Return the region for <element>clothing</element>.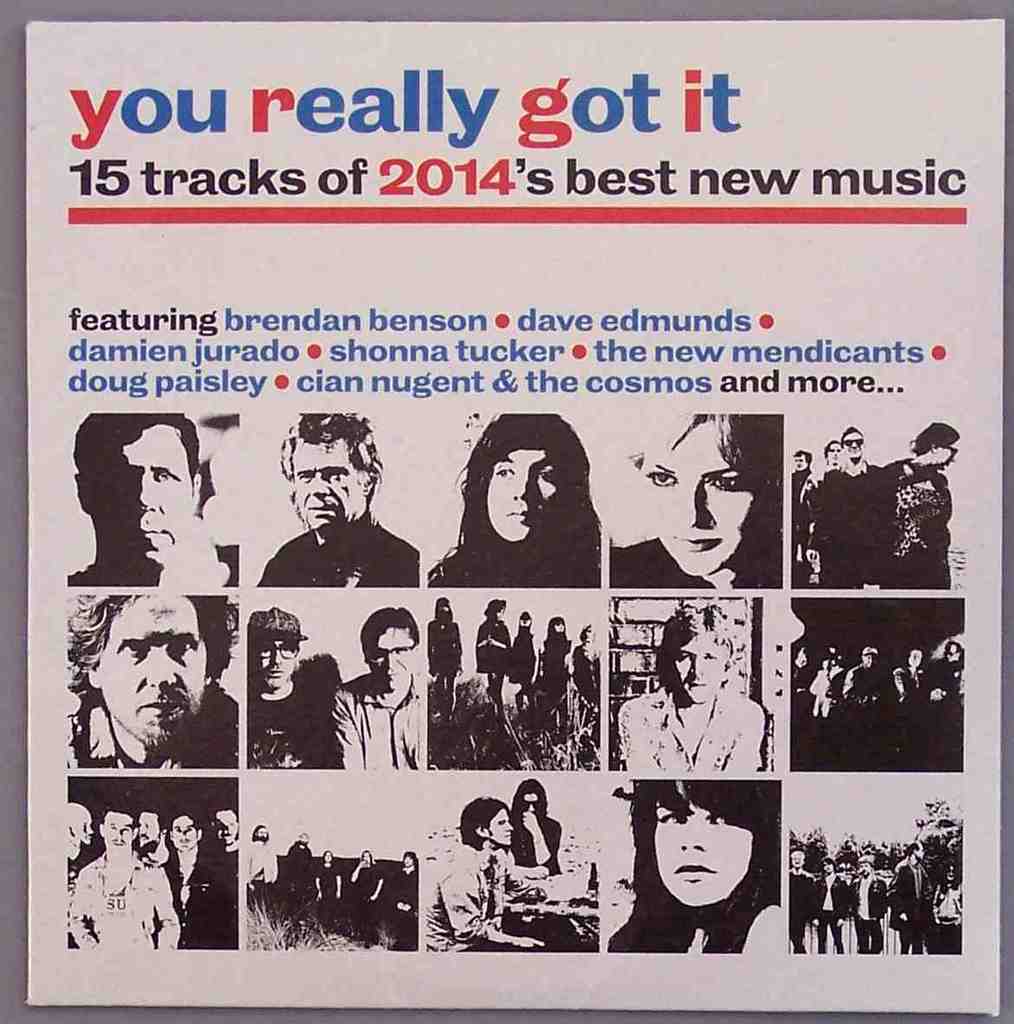
{"left": 850, "top": 876, "right": 894, "bottom": 951}.
